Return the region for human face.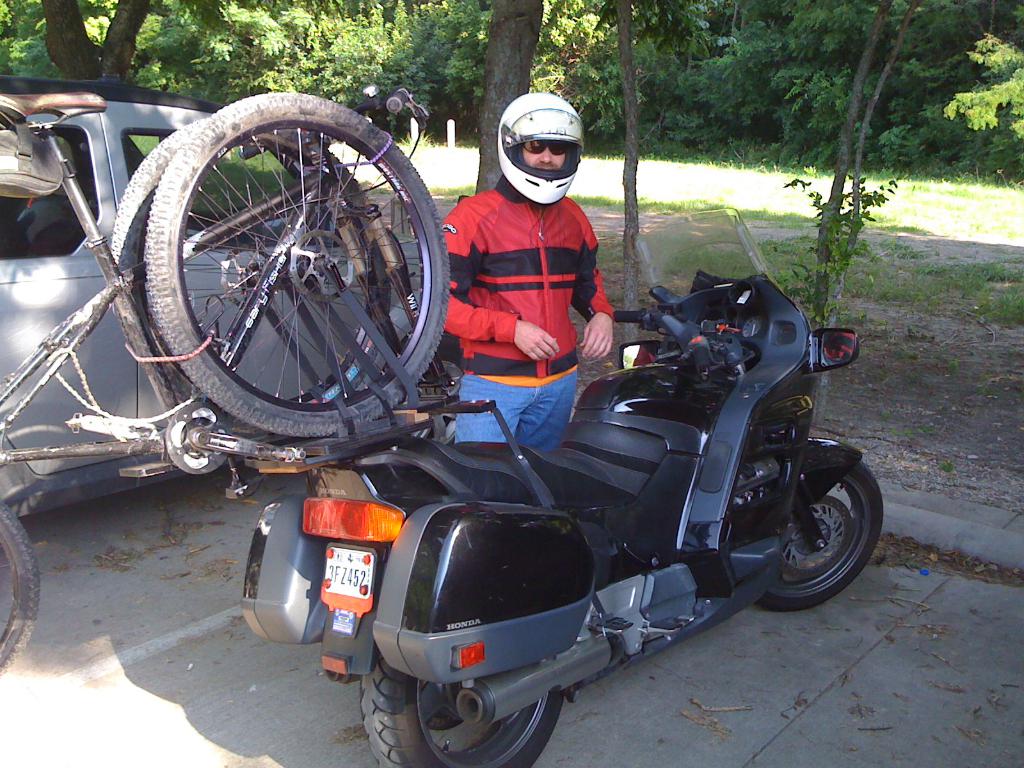
box=[524, 141, 567, 173].
